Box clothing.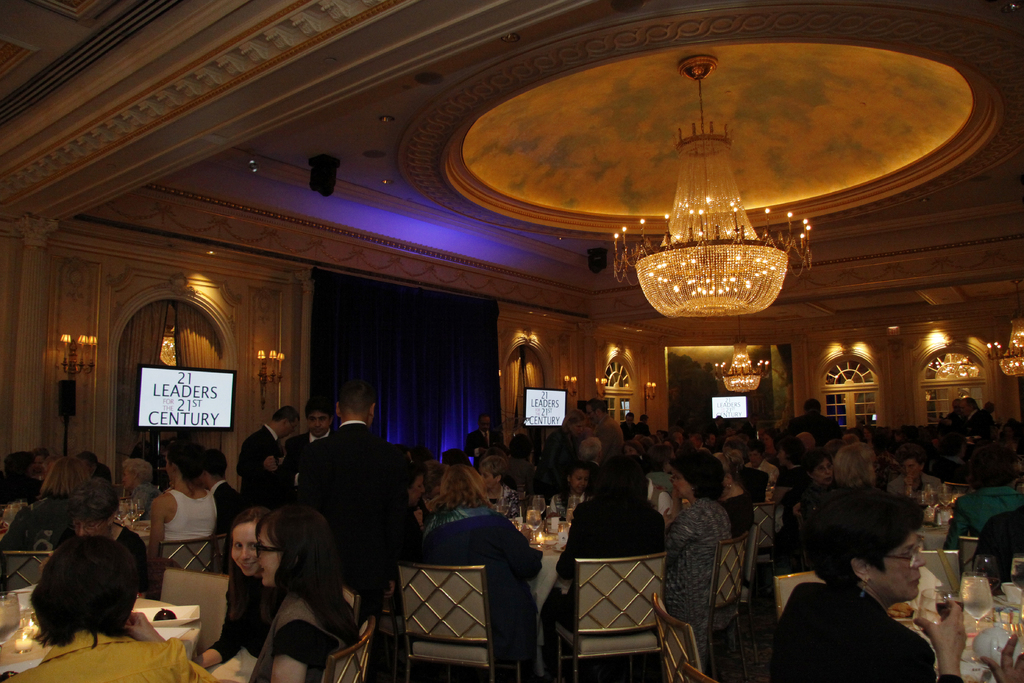
[left=772, top=578, right=952, bottom=682].
